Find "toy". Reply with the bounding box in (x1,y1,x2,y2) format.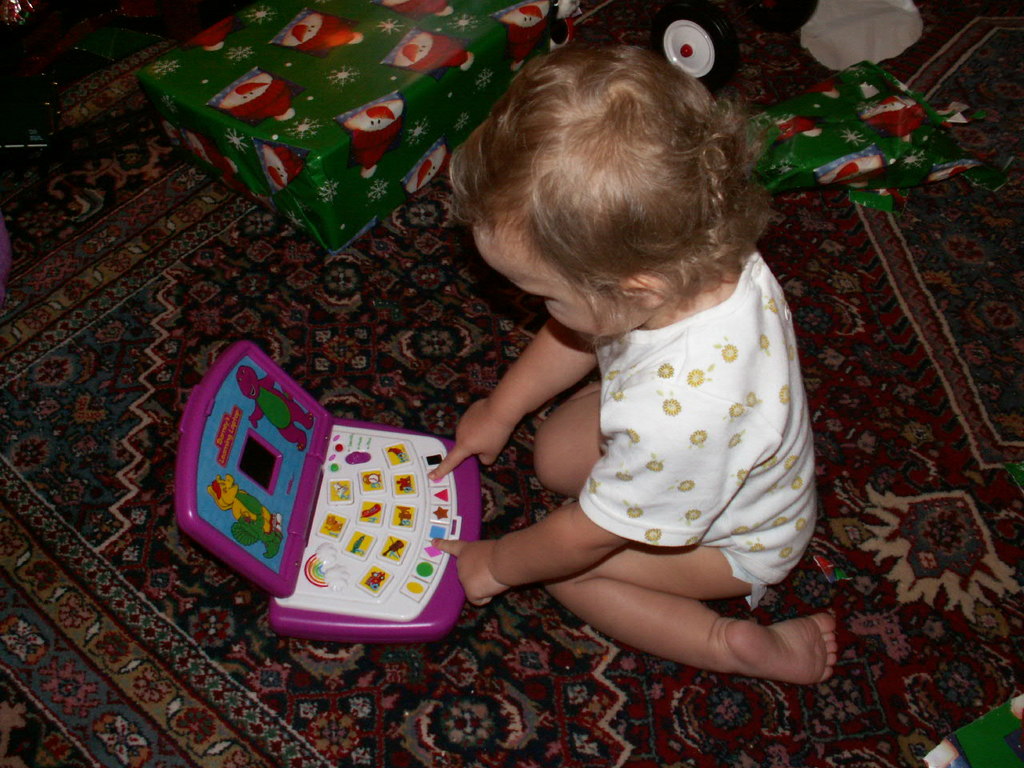
(650,1,740,90).
